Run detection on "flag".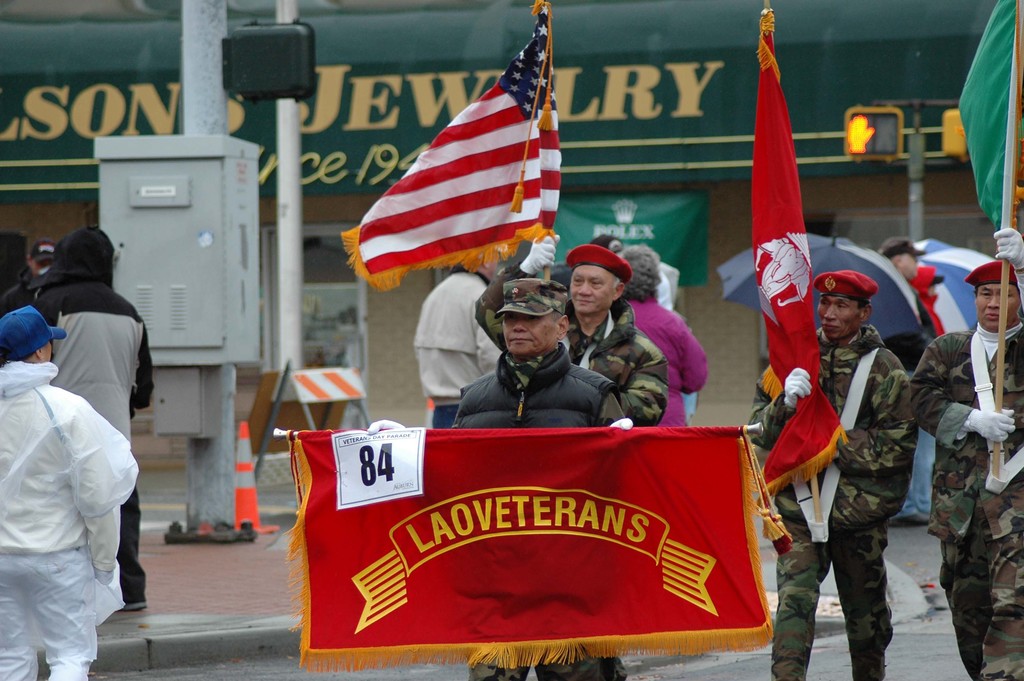
Result: <bbox>953, 0, 1018, 229</bbox>.
